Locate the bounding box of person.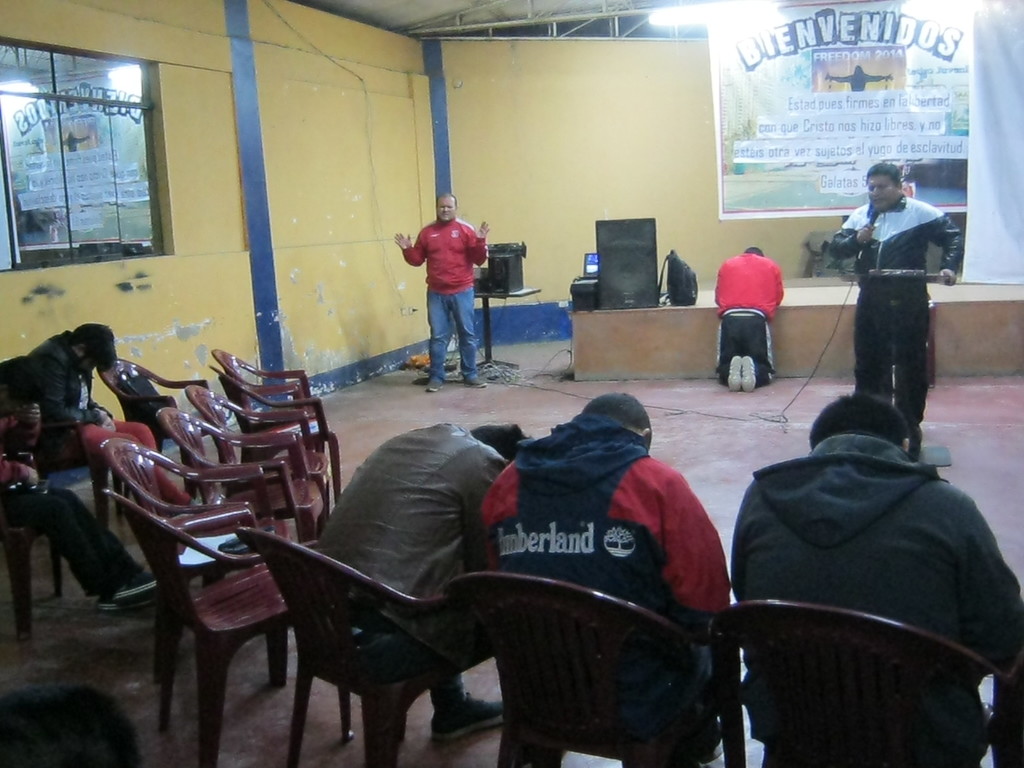
Bounding box: <bbox>309, 422, 527, 737</bbox>.
